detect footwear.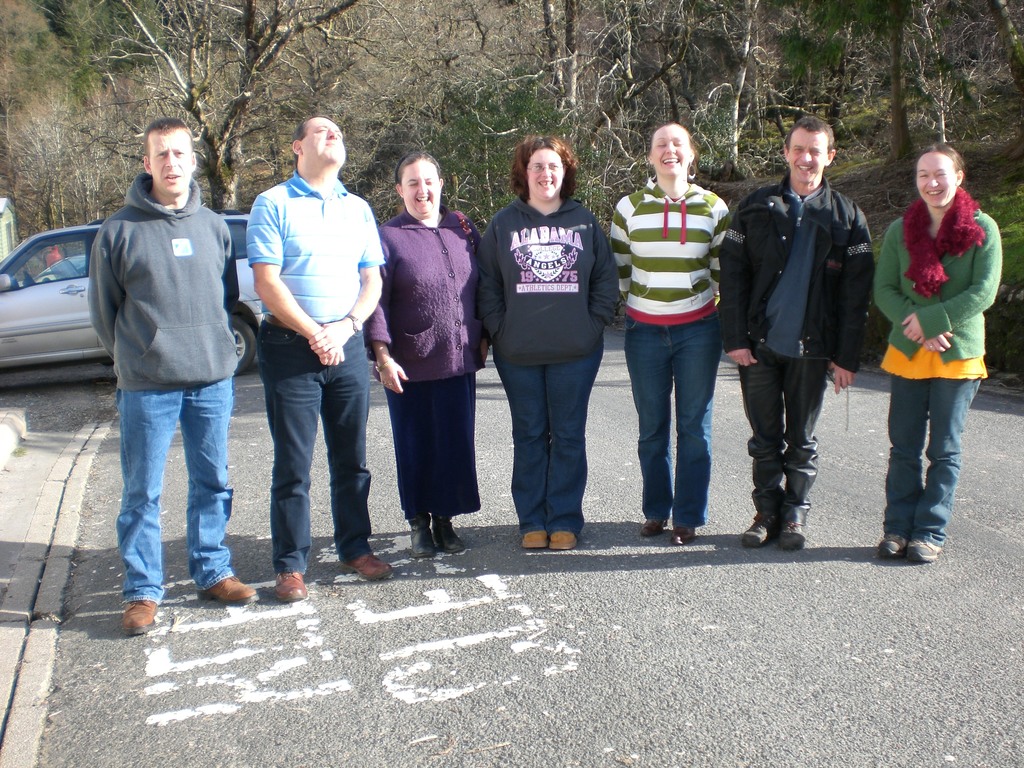
Detected at [878,532,904,557].
